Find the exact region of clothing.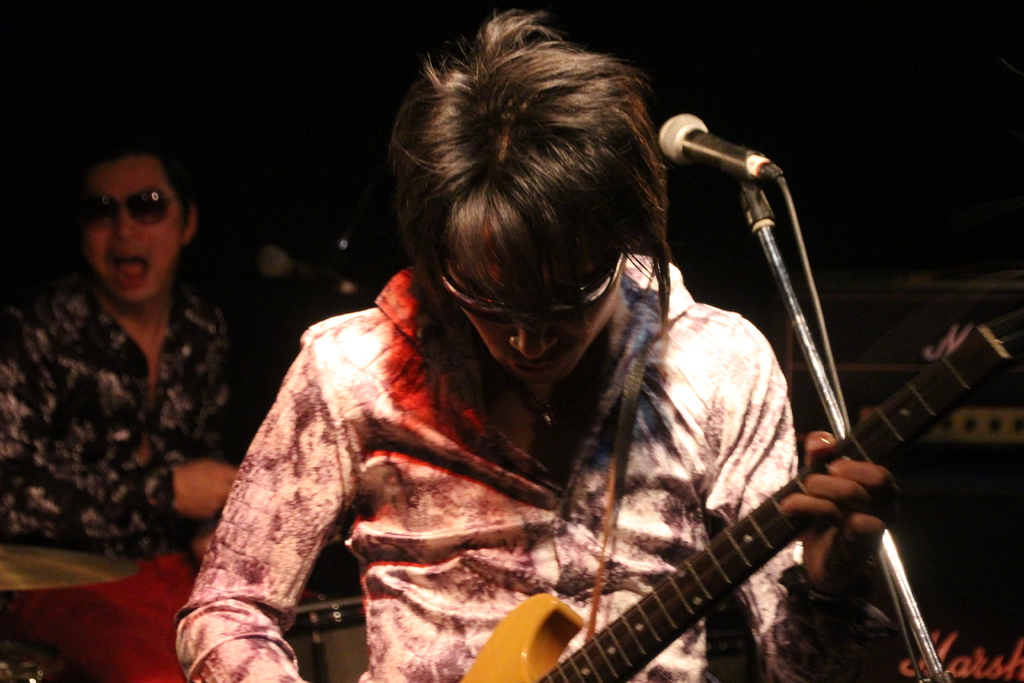
Exact region: (x1=34, y1=220, x2=292, y2=639).
